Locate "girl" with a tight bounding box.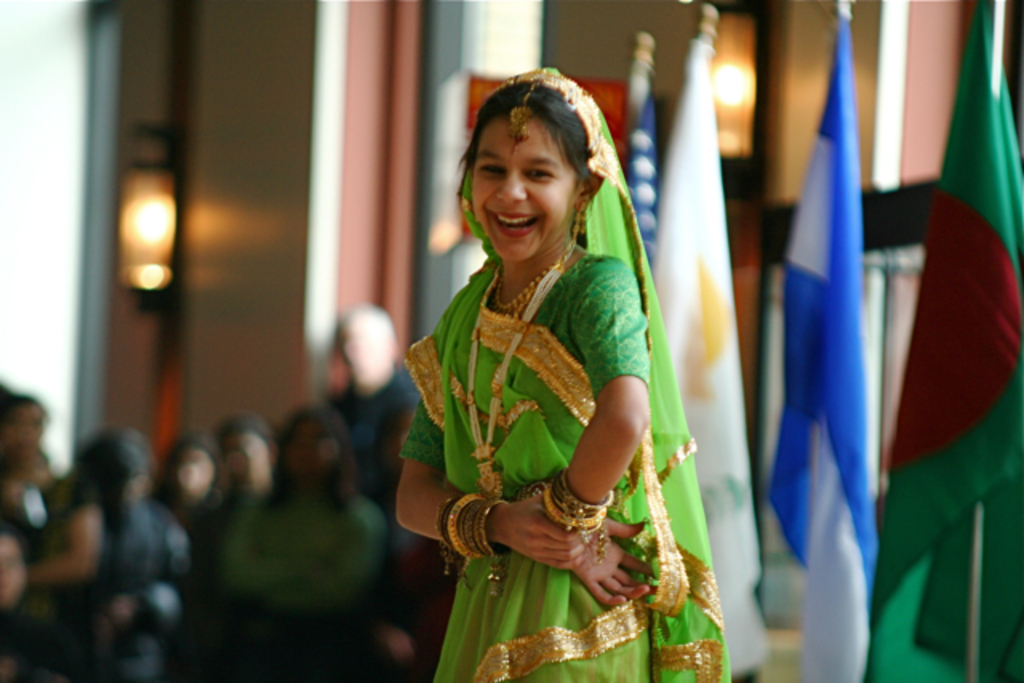
(x1=392, y1=70, x2=731, y2=681).
